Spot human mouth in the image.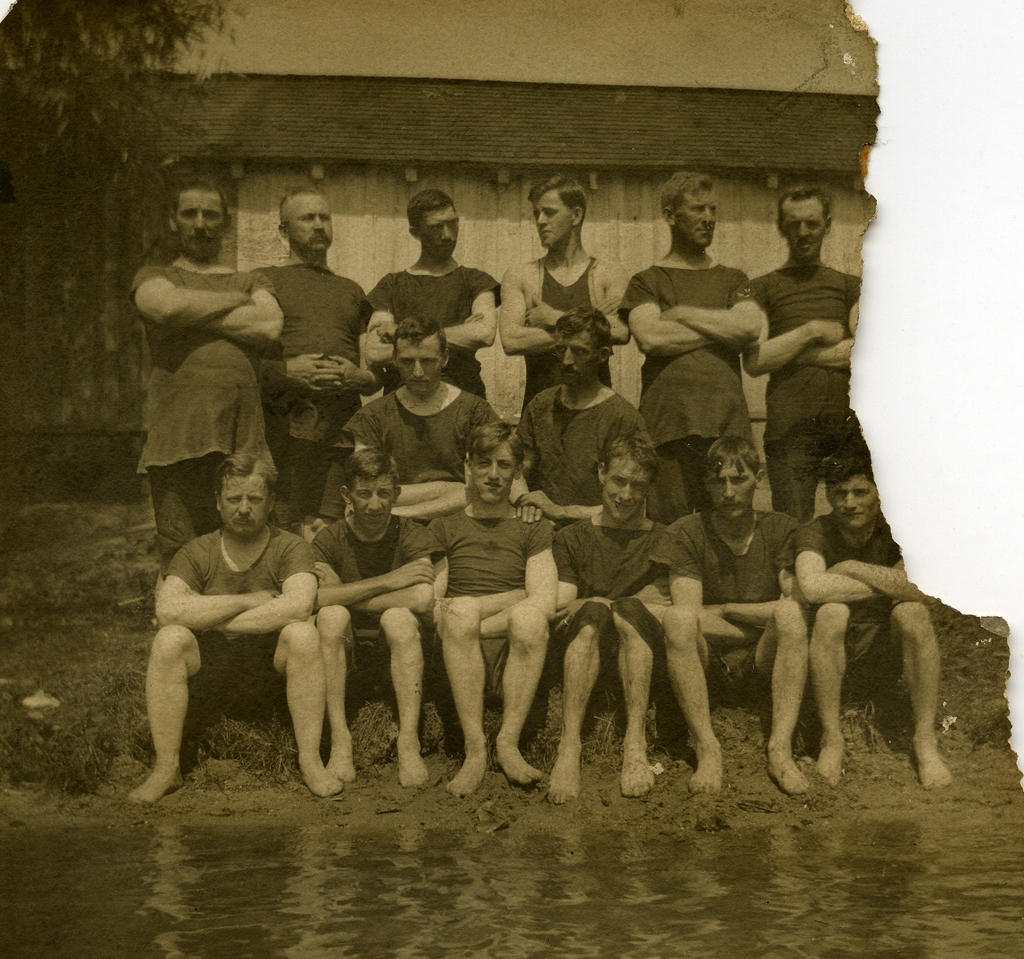
human mouth found at (x1=698, y1=230, x2=712, y2=237).
